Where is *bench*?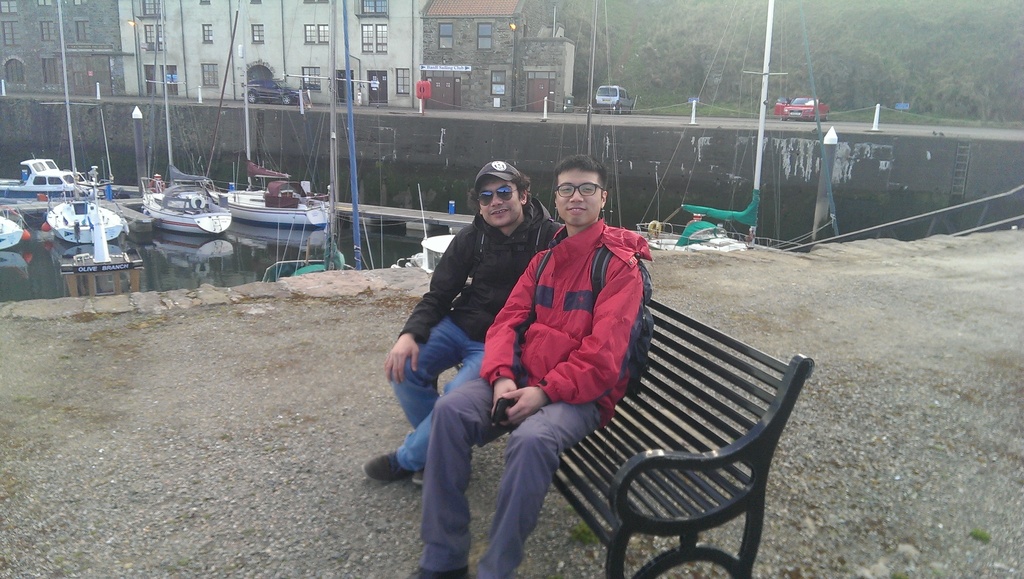
434,275,806,578.
